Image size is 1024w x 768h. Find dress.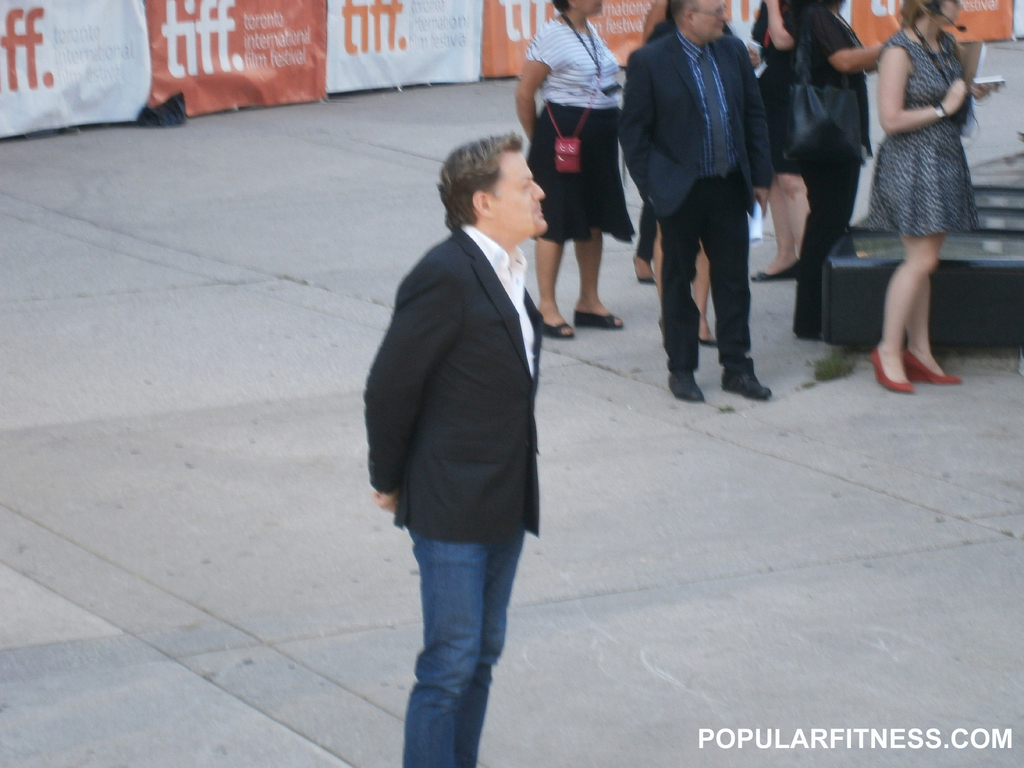
rect(758, 0, 806, 175).
